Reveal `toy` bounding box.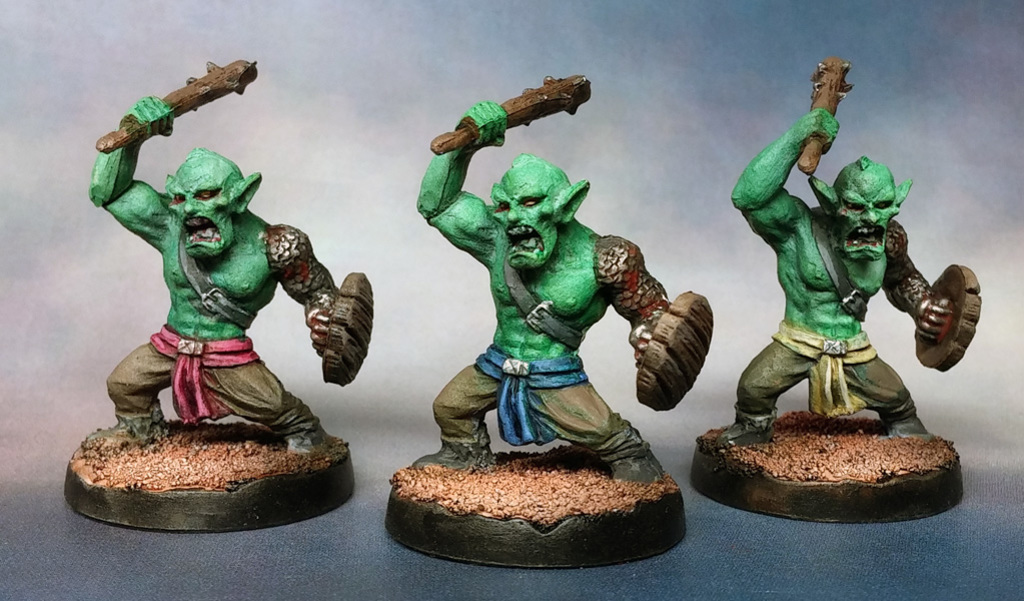
Revealed: Rect(66, 62, 373, 531).
